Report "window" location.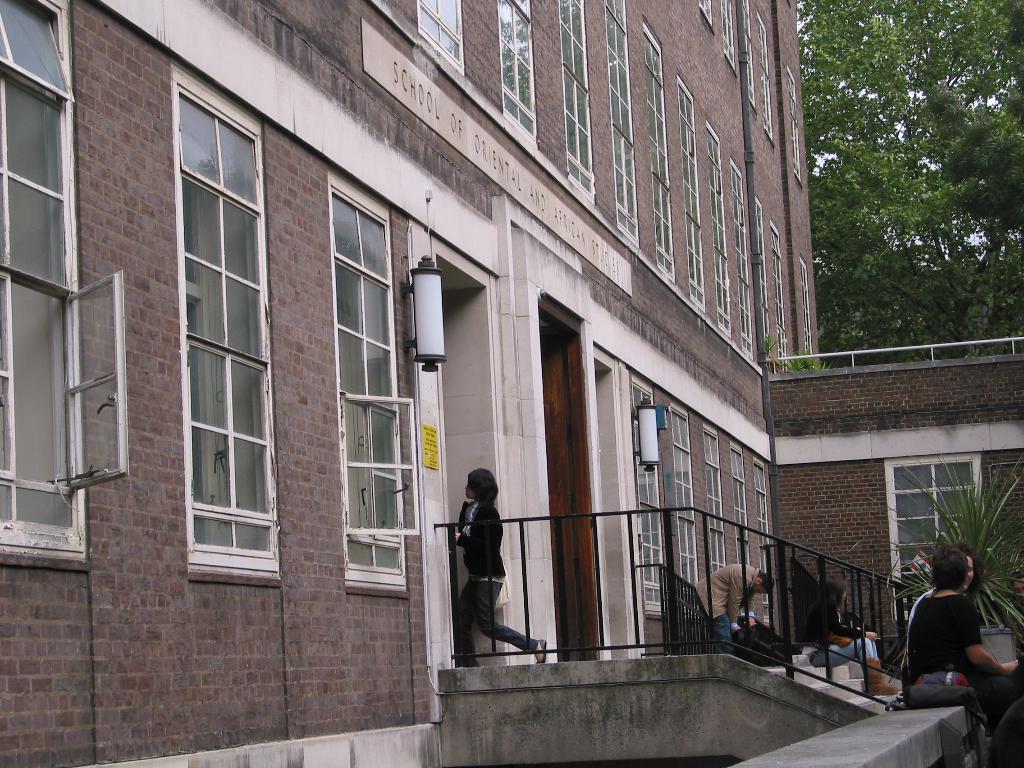
Report: (676, 81, 711, 316).
